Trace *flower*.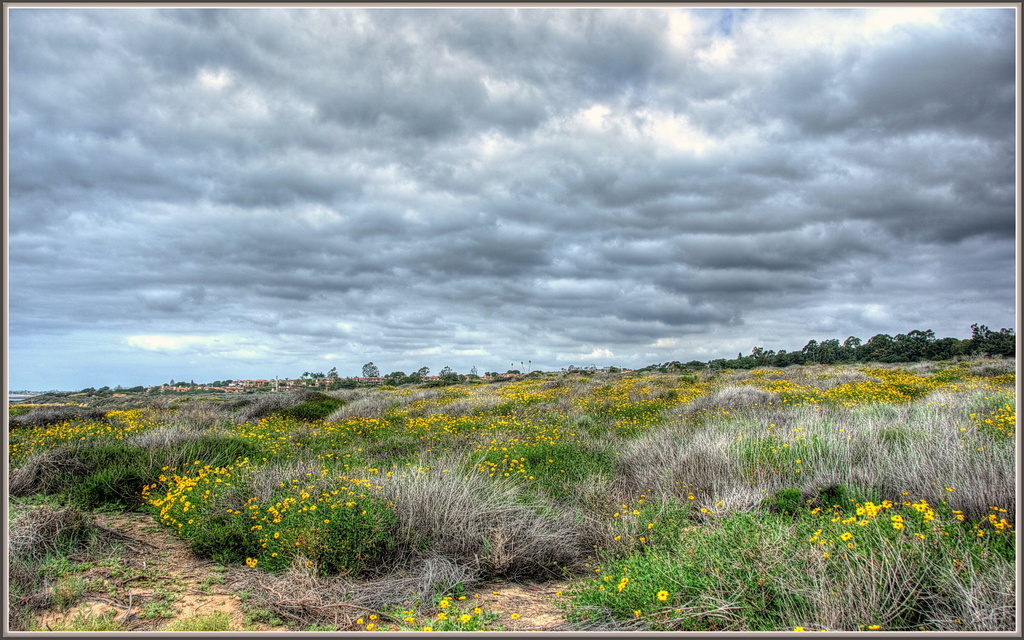
Traced to BBox(868, 622, 880, 632).
